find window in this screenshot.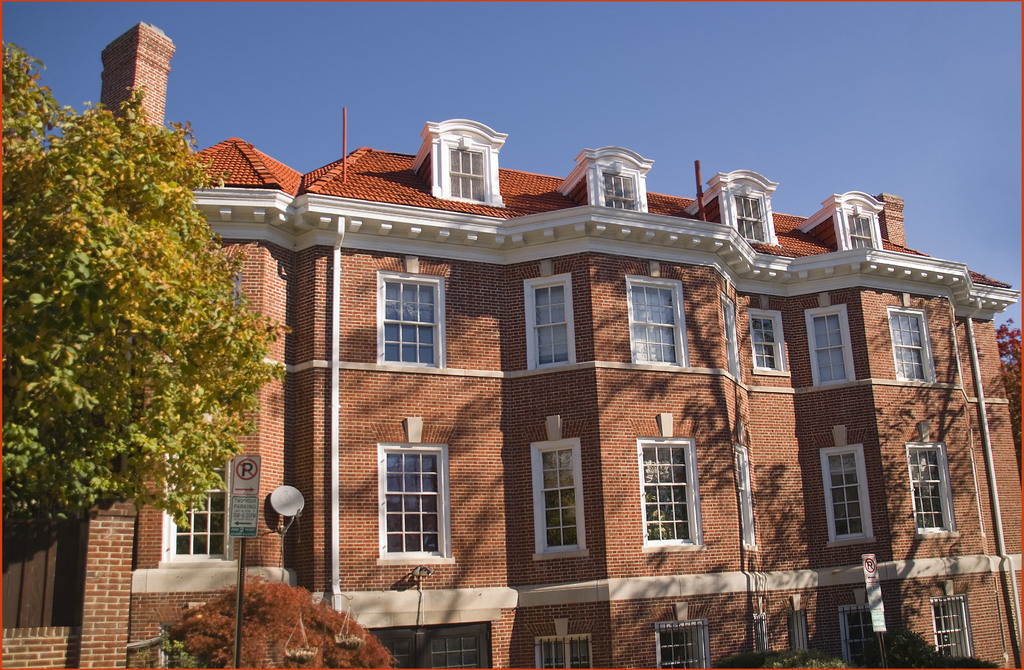
The bounding box for window is l=531, t=411, r=593, b=562.
